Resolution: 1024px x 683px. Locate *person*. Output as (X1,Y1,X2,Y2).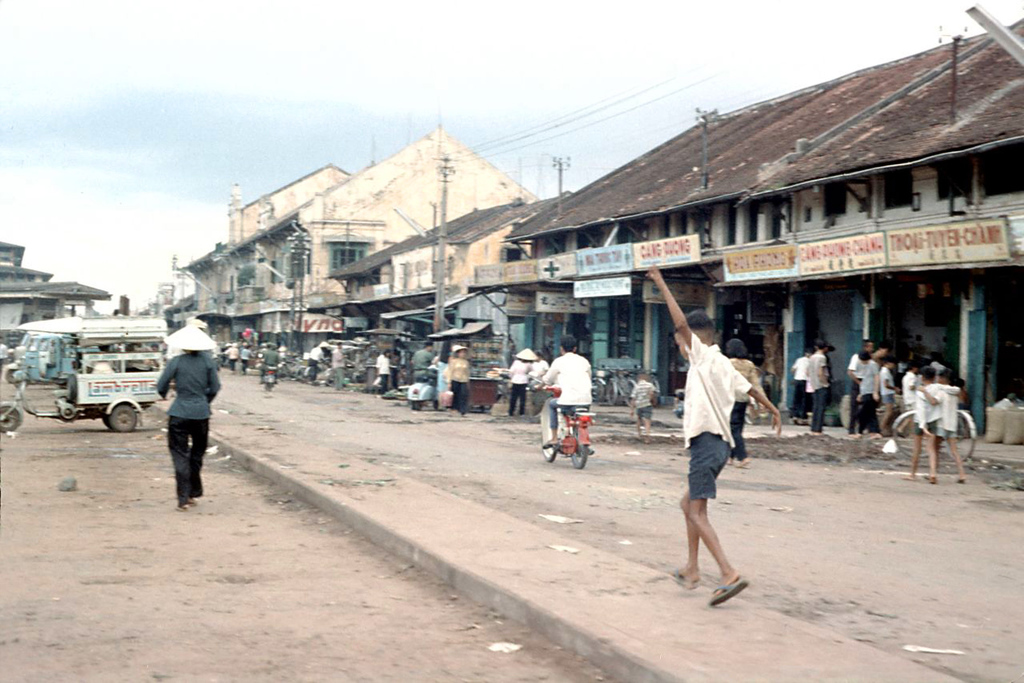
(846,336,879,396).
